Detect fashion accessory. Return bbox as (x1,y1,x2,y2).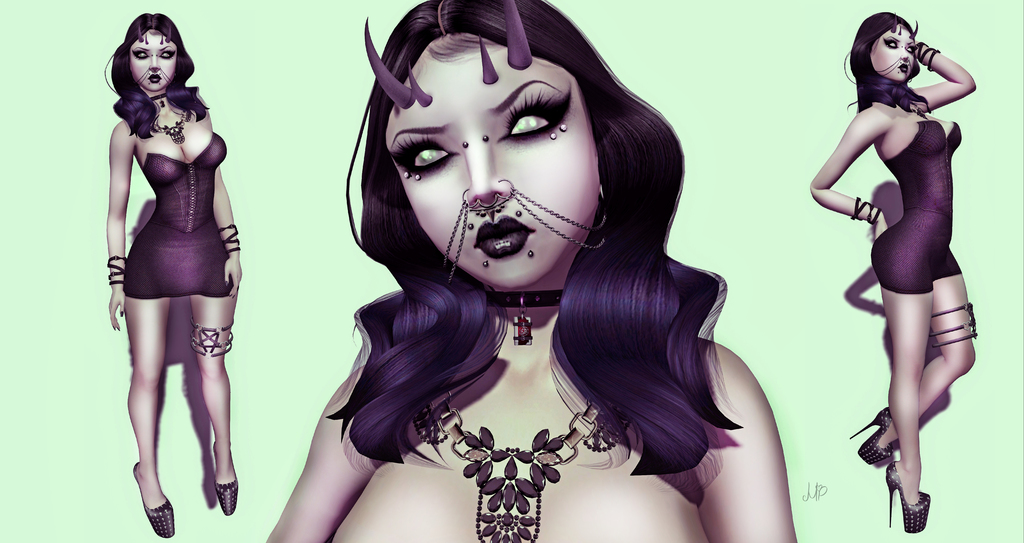
(868,83,932,119).
